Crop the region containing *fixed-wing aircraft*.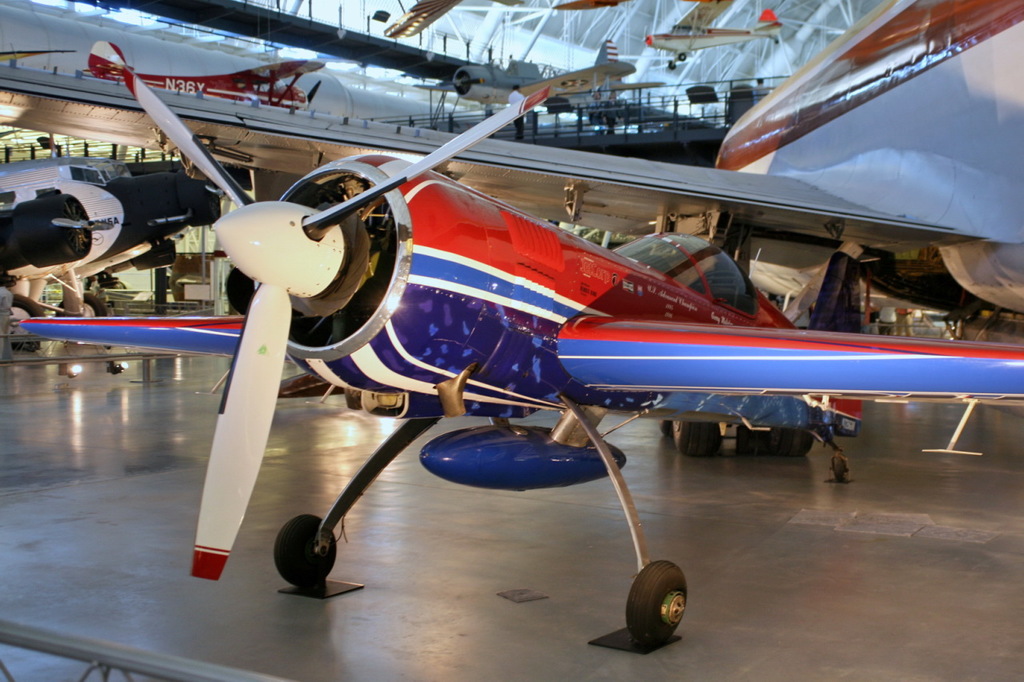
Crop region: [0, 154, 210, 349].
